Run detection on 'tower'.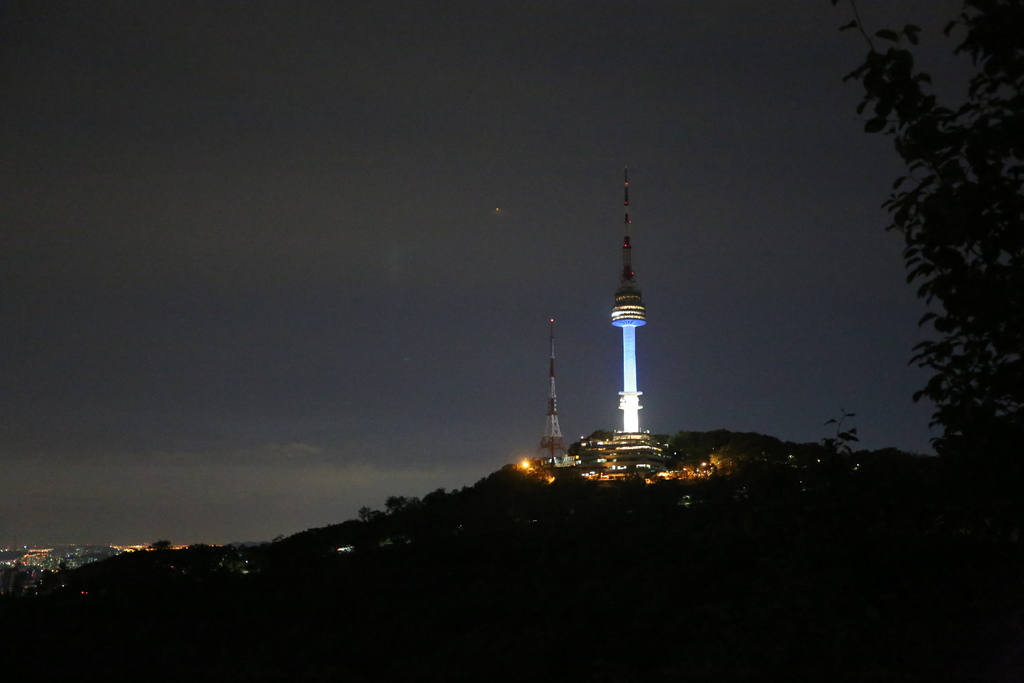
Result: crop(611, 163, 650, 432).
